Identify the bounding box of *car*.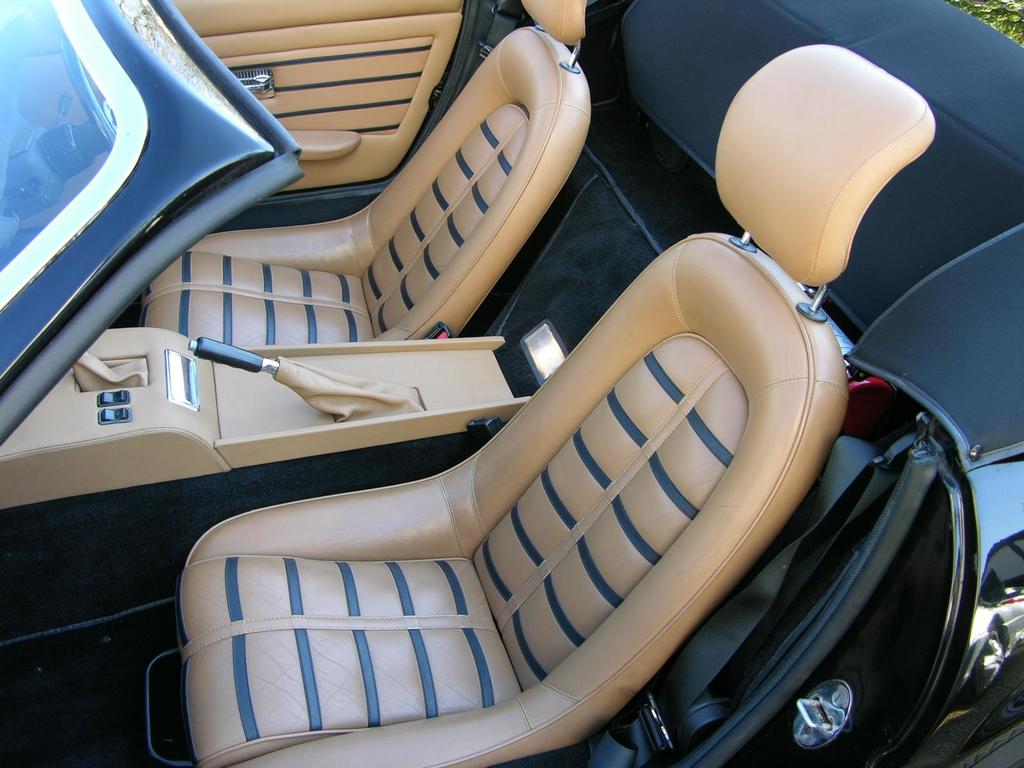
locate(0, 0, 1023, 767).
